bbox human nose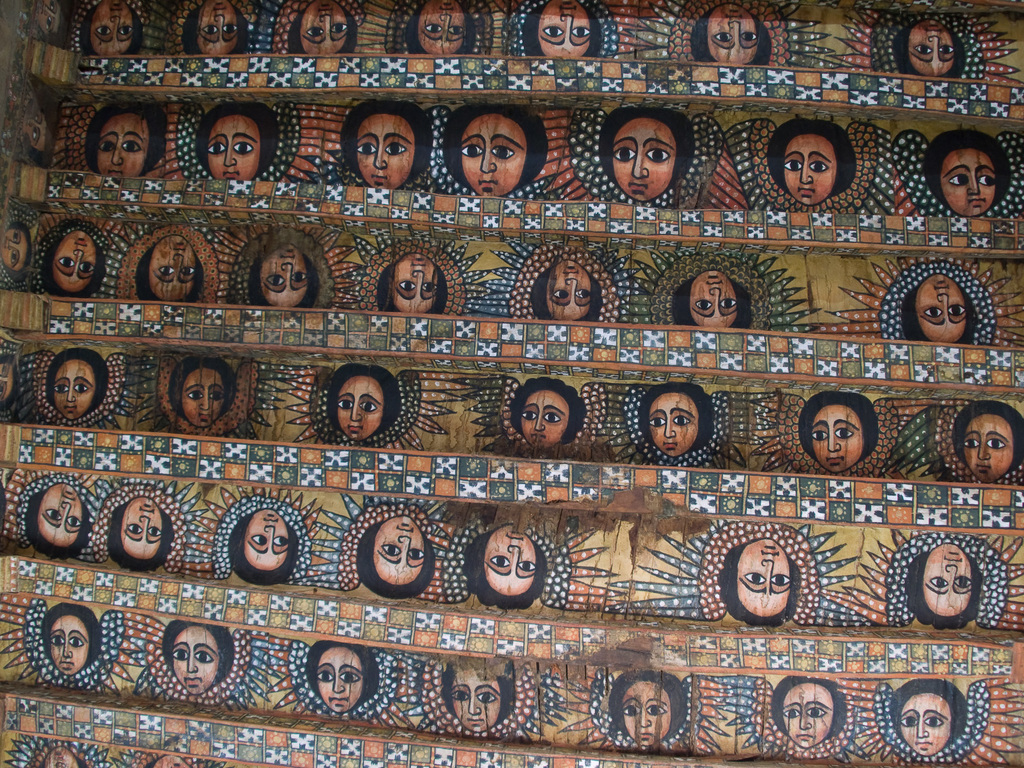
[113,131,126,162]
